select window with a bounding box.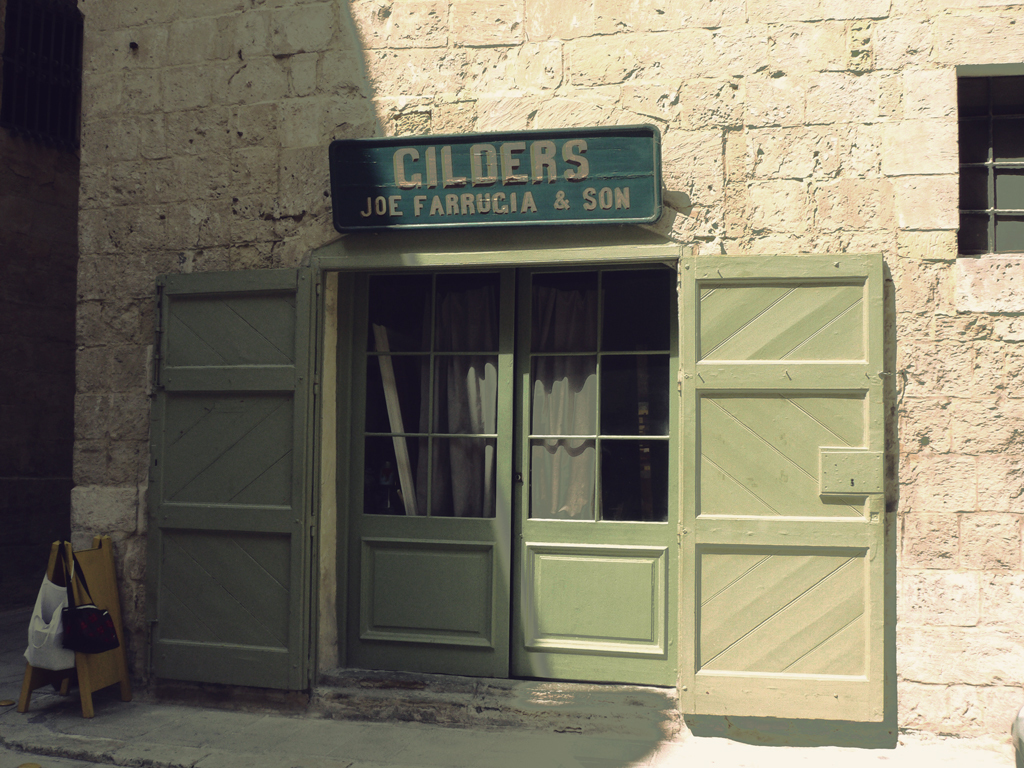
region(958, 65, 1023, 253).
